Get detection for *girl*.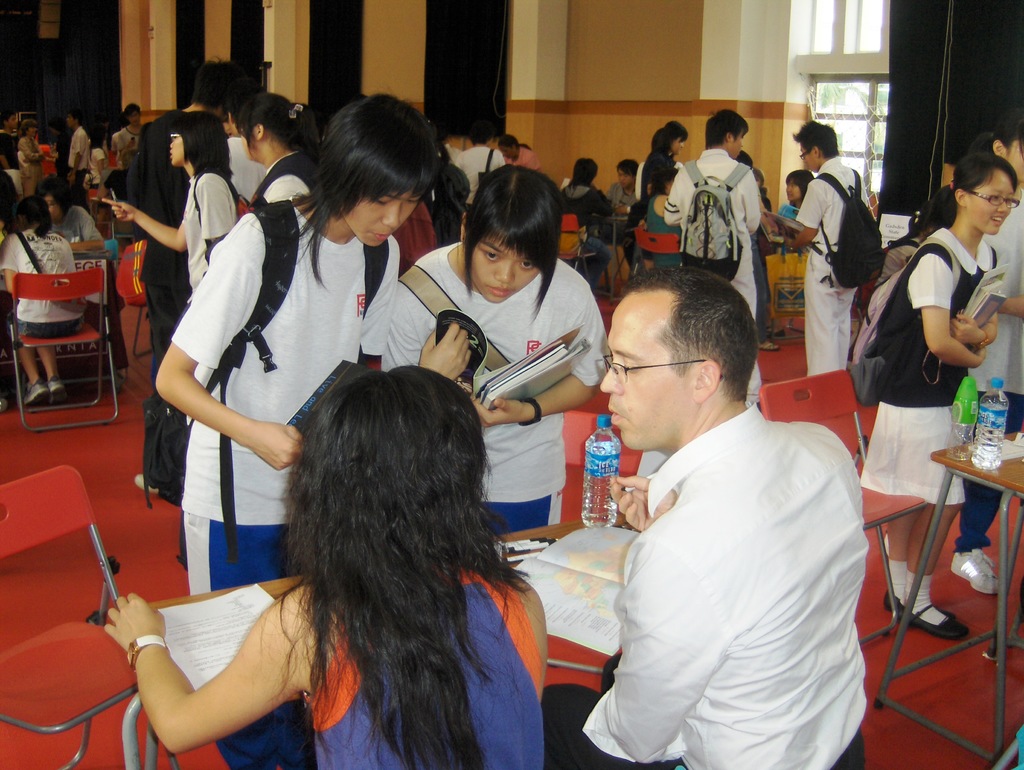
Detection: crop(382, 166, 606, 540).
